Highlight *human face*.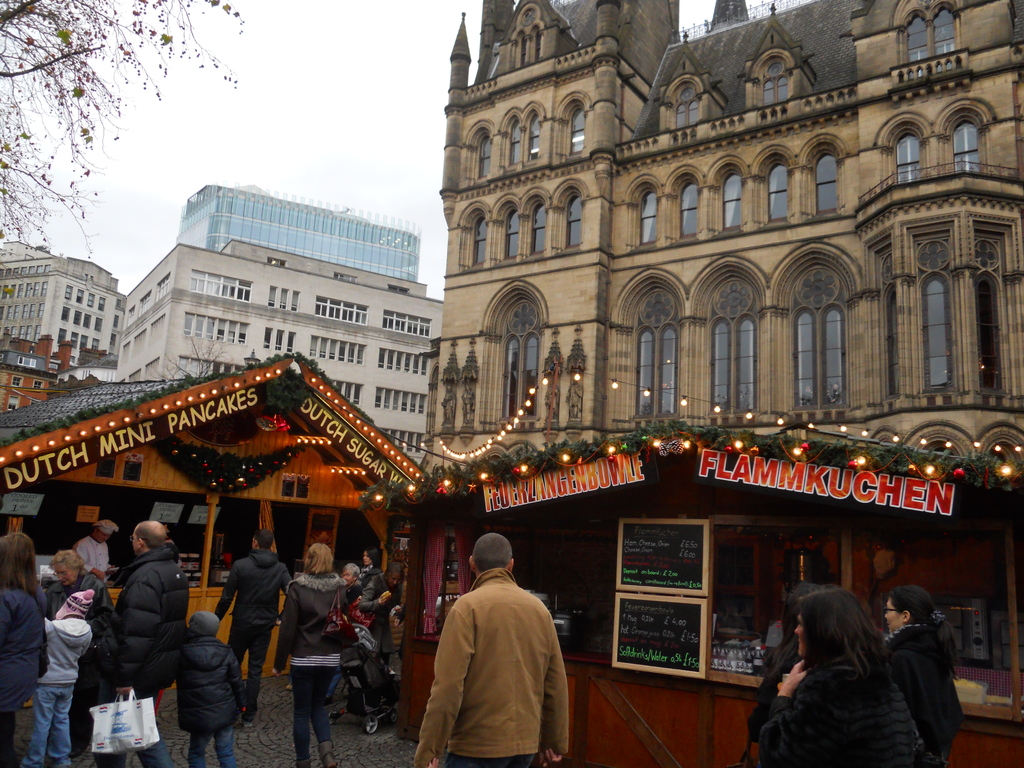
Highlighted region: bbox=(793, 609, 806, 656).
